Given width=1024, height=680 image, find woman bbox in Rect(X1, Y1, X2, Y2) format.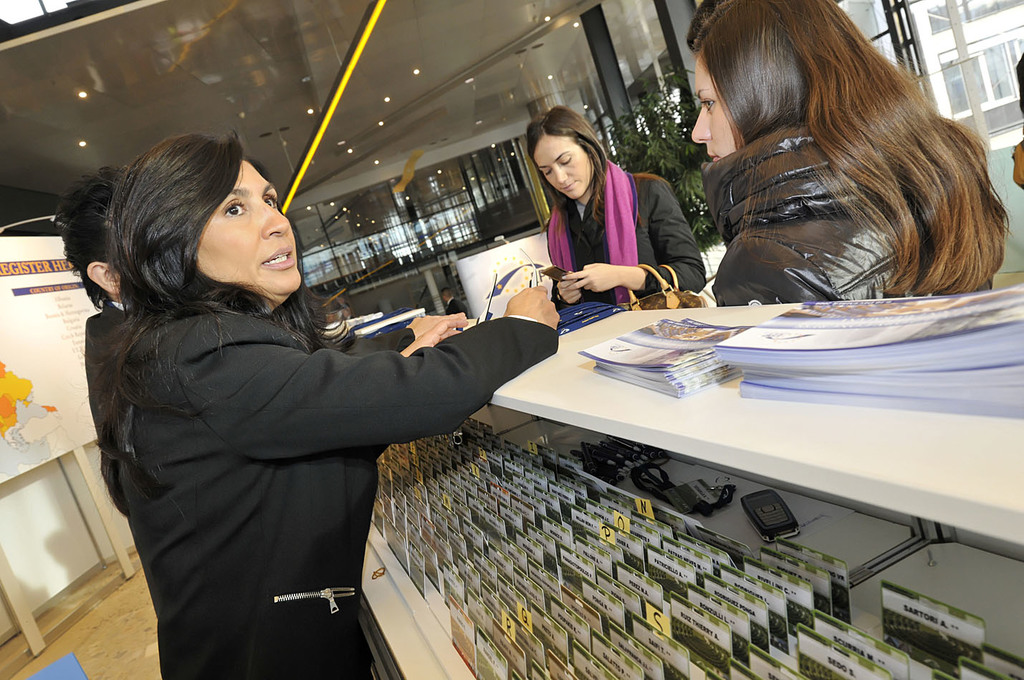
Rect(99, 135, 521, 676).
